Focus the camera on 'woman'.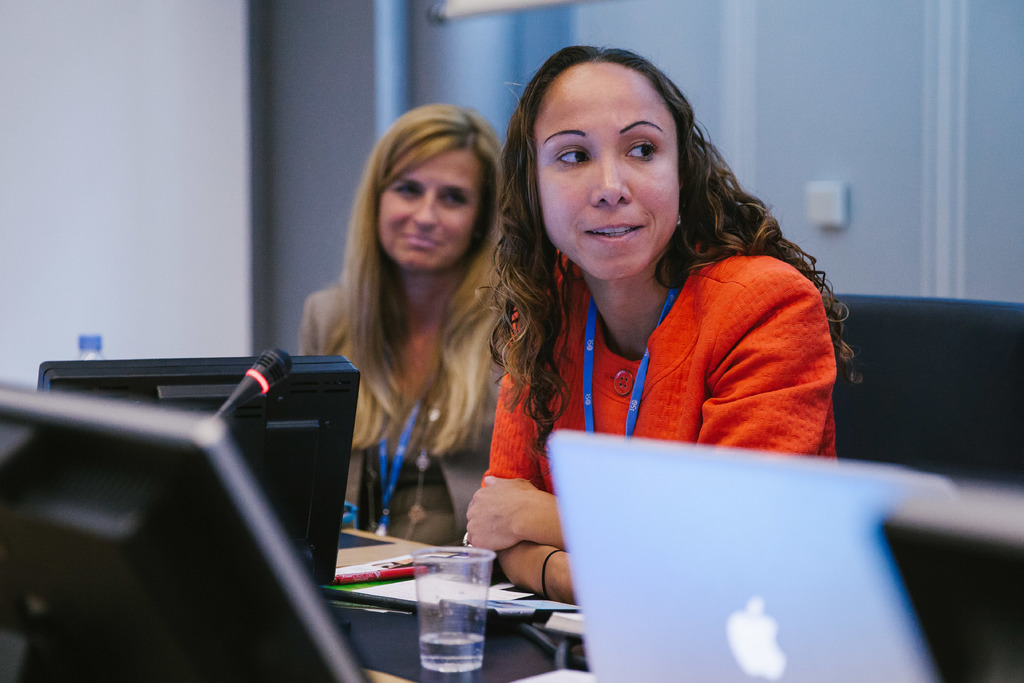
Focus region: (left=298, top=106, right=506, bottom=554).
